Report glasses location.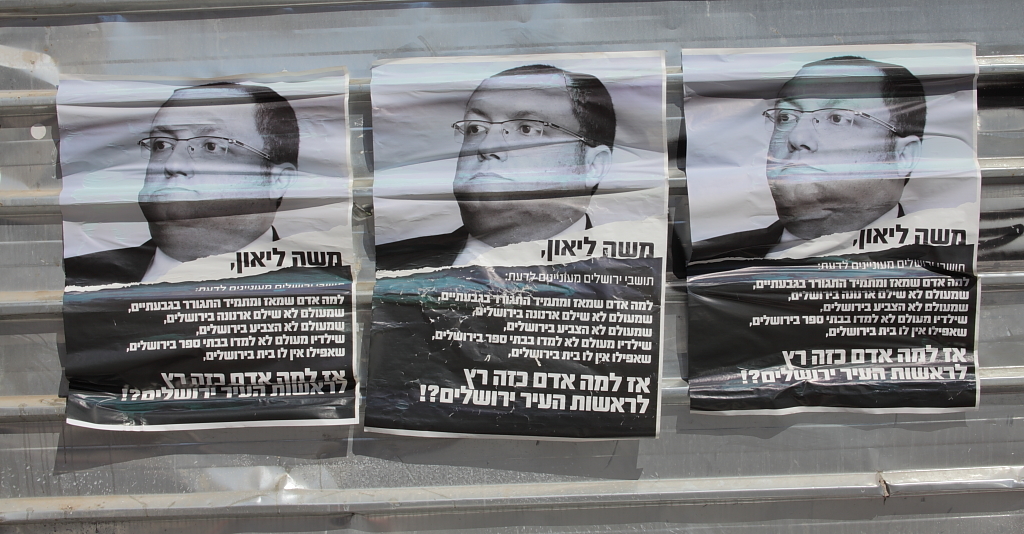
Report: crop(757, 109, 914, 137).
